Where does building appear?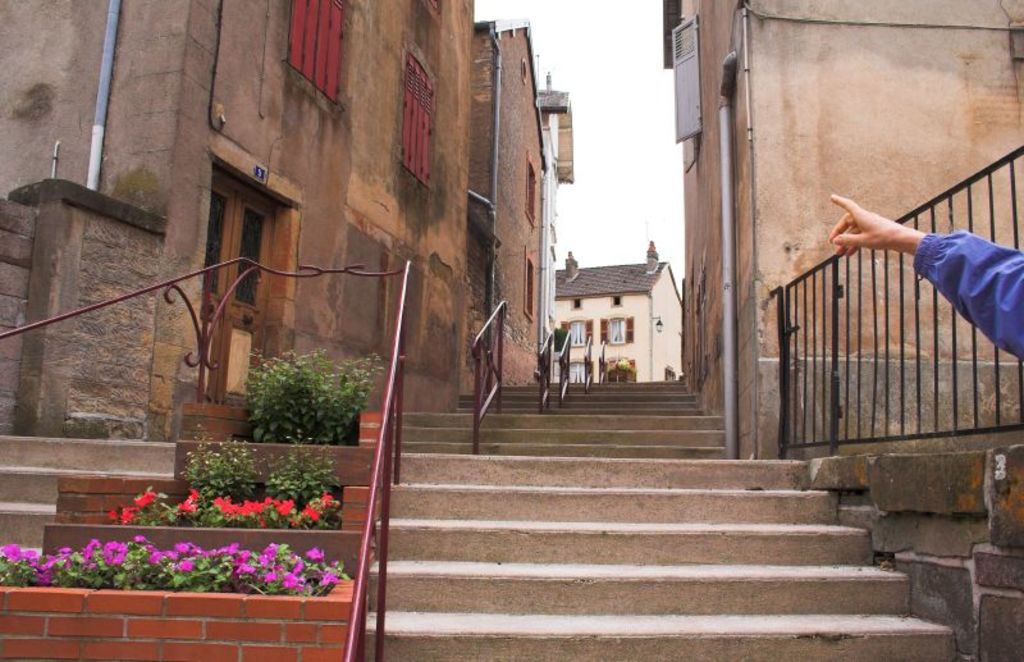
Appears at left=660, top=0, right=1023, bottom=458.
